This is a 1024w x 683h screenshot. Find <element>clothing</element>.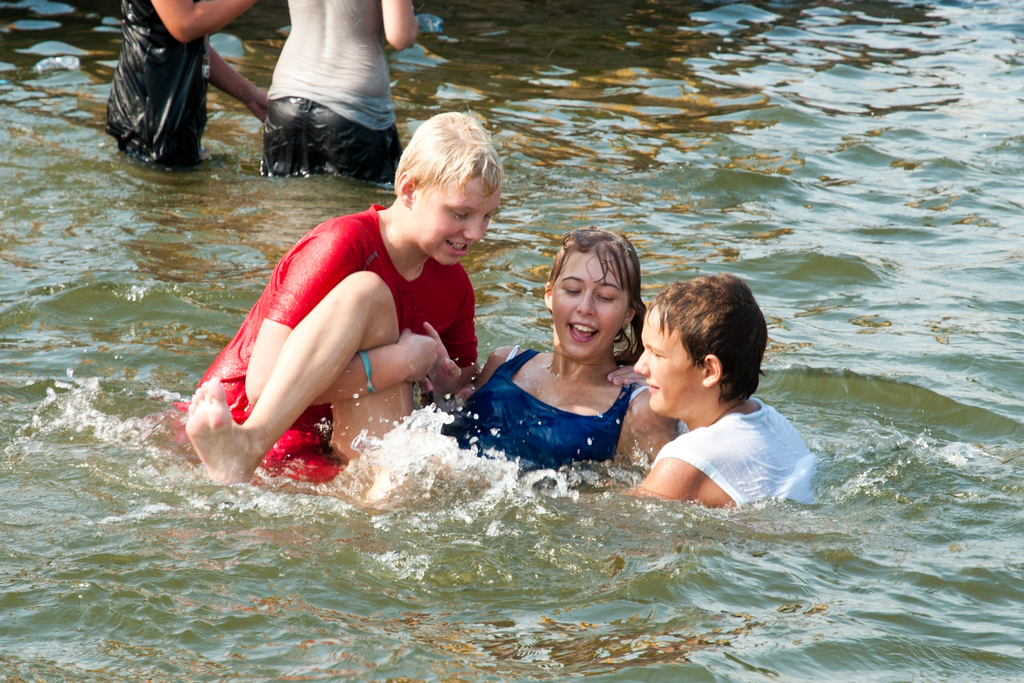
Bounding box: <bbox>102, 0, 214, 165</bbox>.
